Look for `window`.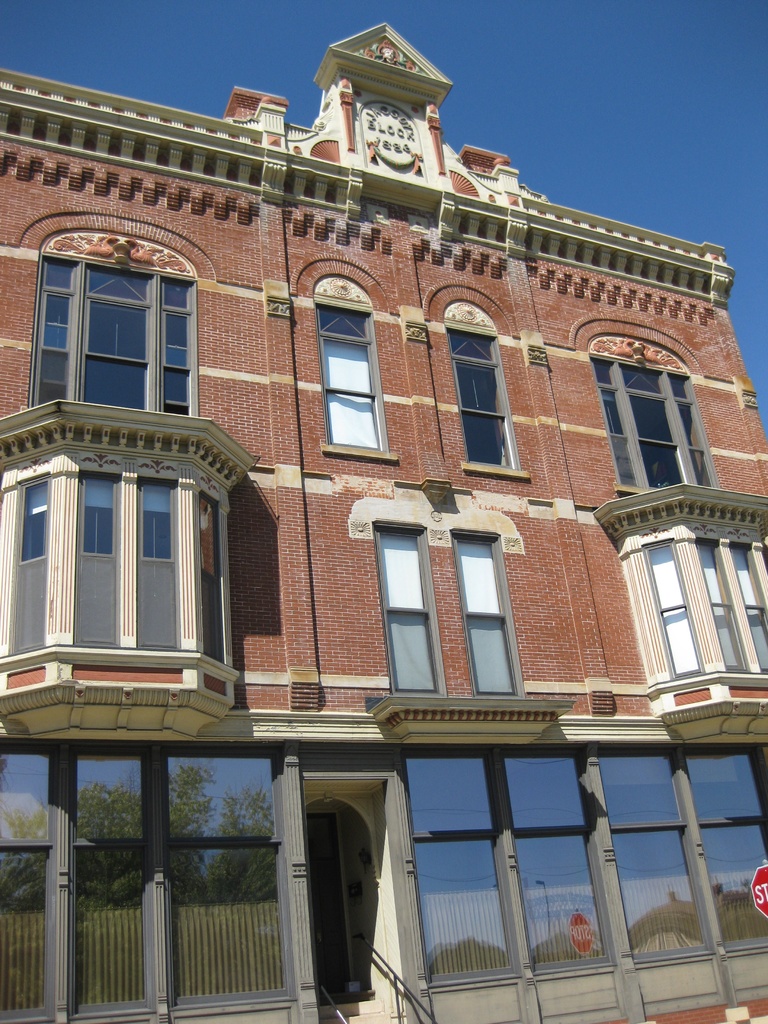
Found: bbox=[593, 468, 767, 764].
